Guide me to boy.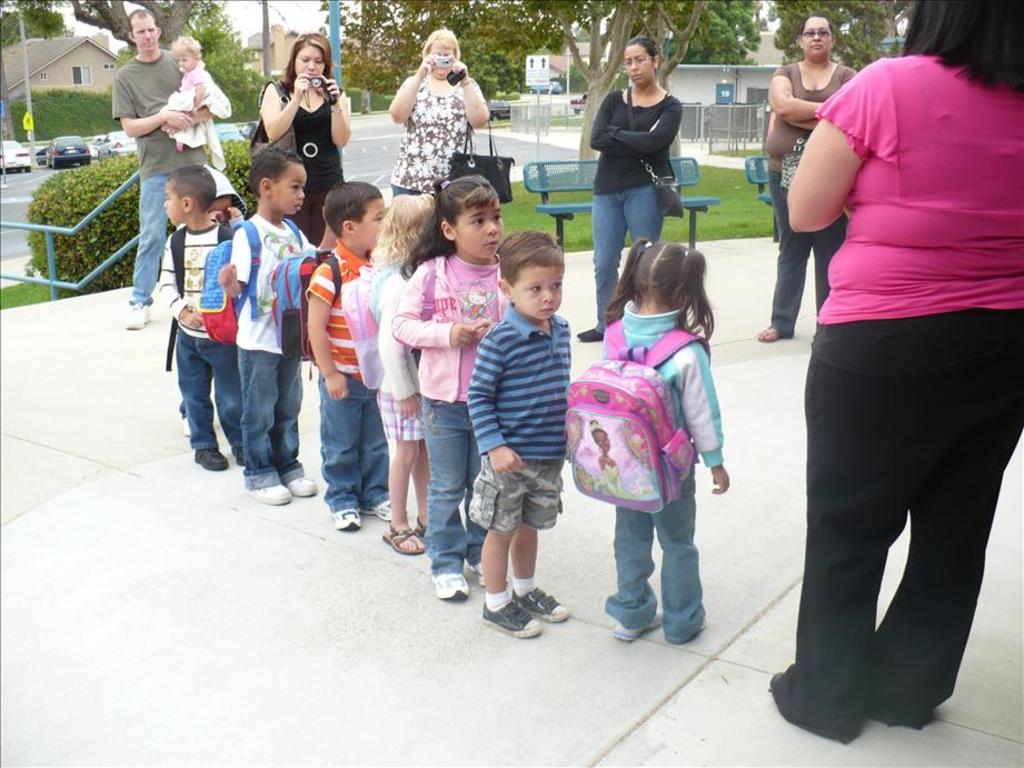
Guidance: locate(160, 163, 242, 472).
